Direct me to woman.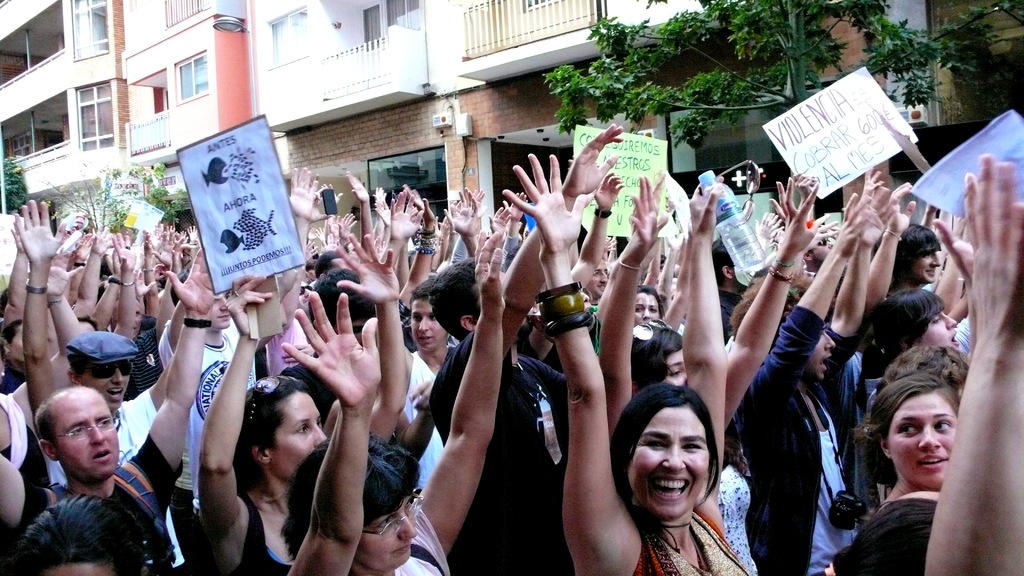
Direction: <region>629, 222, 690, 323</region>.
